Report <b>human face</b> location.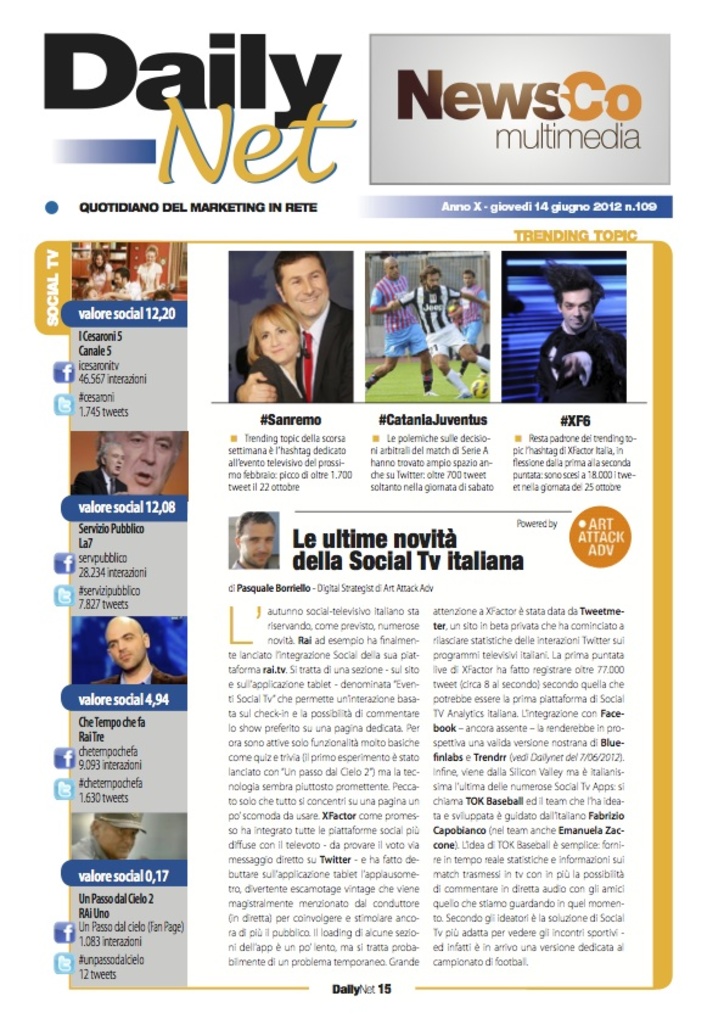
Report: pyautogui.locateOnScreen(257, 315, 298, 360).
